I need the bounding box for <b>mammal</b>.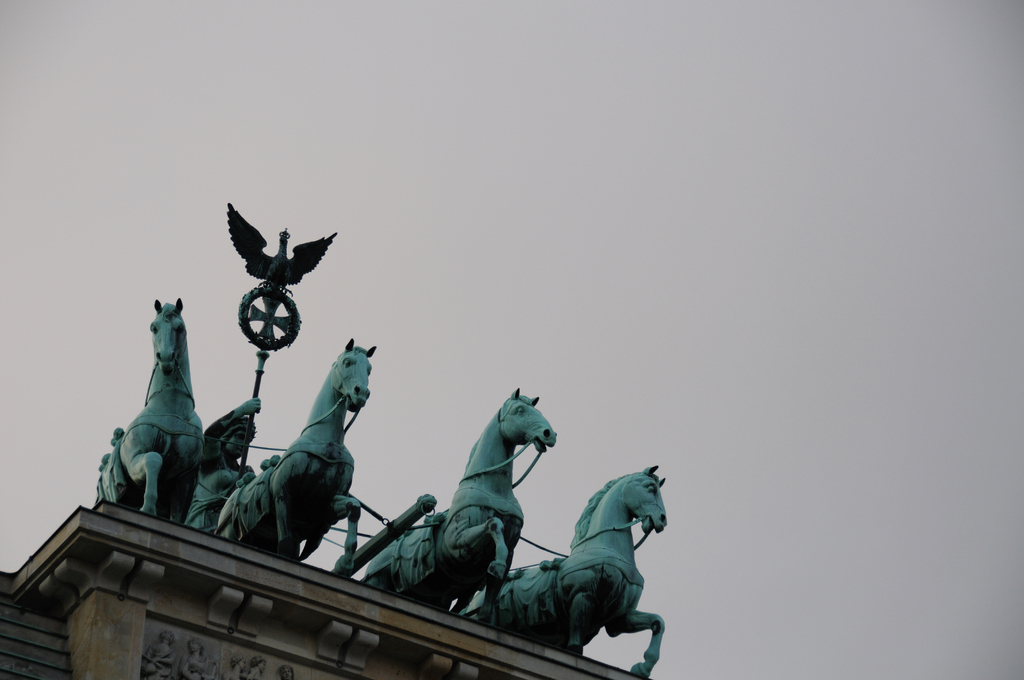
Here it is: select_region(367, 385, 557, 599).
